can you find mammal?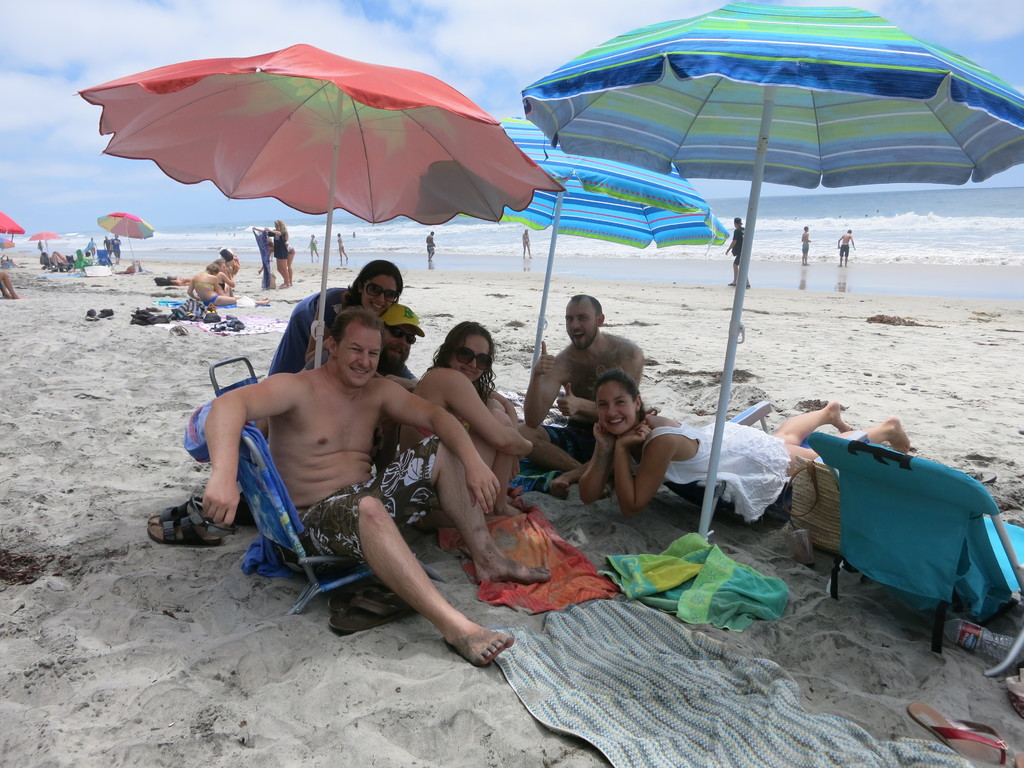
Yes, bounding box: [0,254,17,268].
